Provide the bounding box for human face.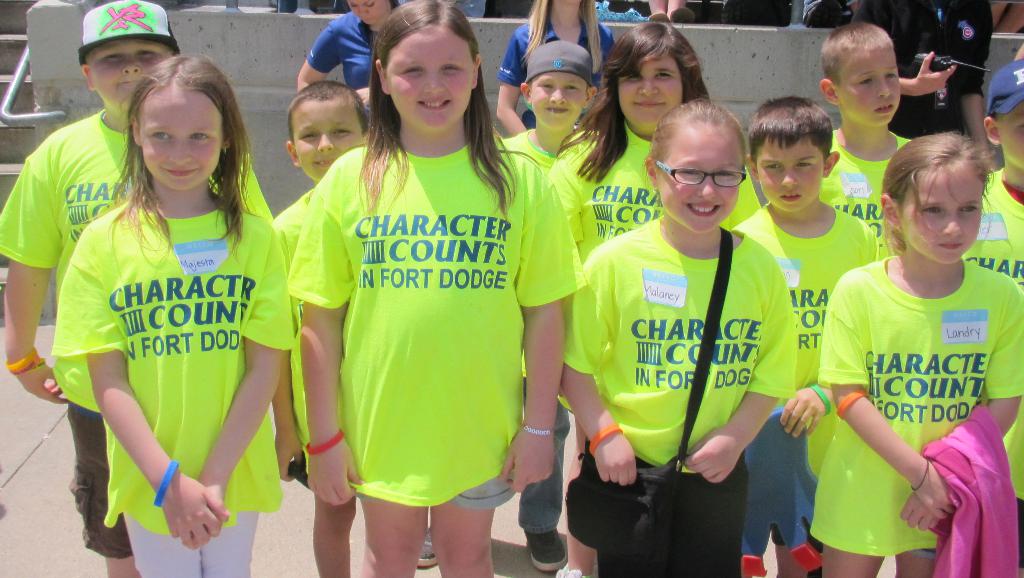
141,97,223,192.
